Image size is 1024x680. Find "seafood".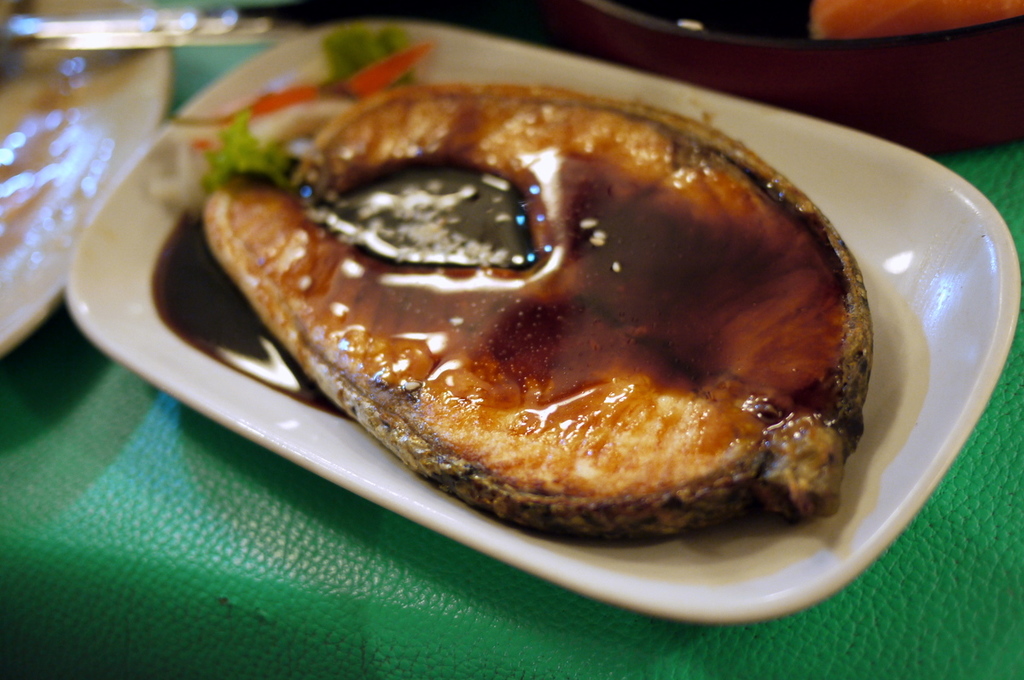
{"left": 198, "top": 82, "right": 868, "bottom": 538}.
